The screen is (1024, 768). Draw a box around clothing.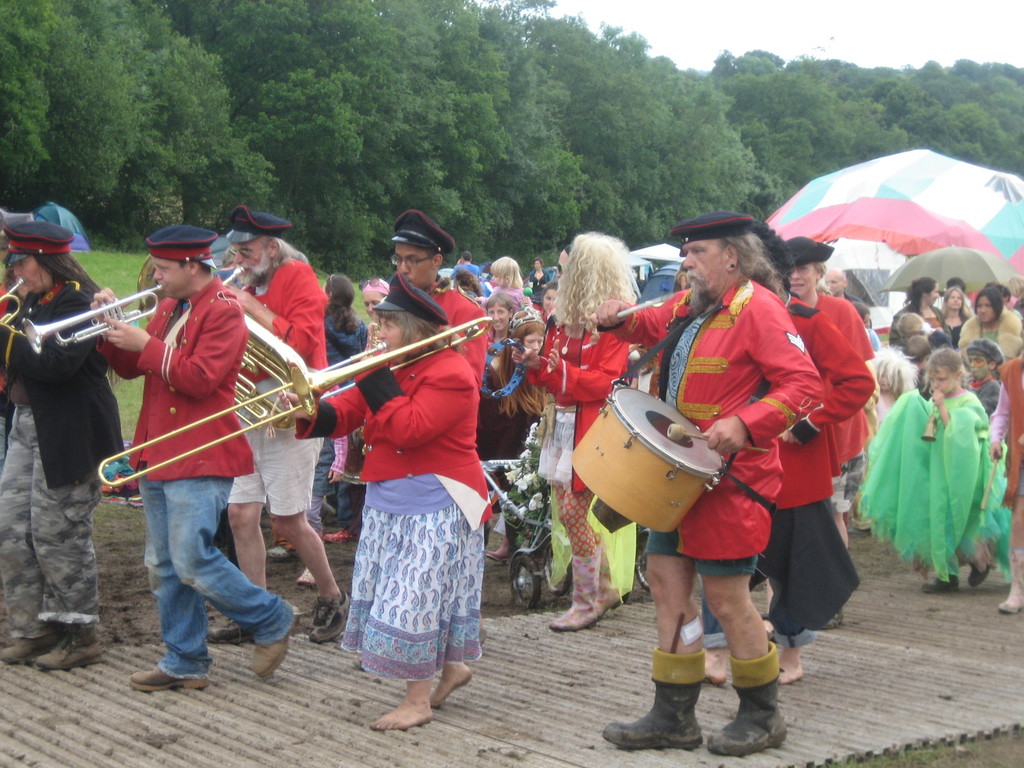
select_region(524, 300, 634, 560).
